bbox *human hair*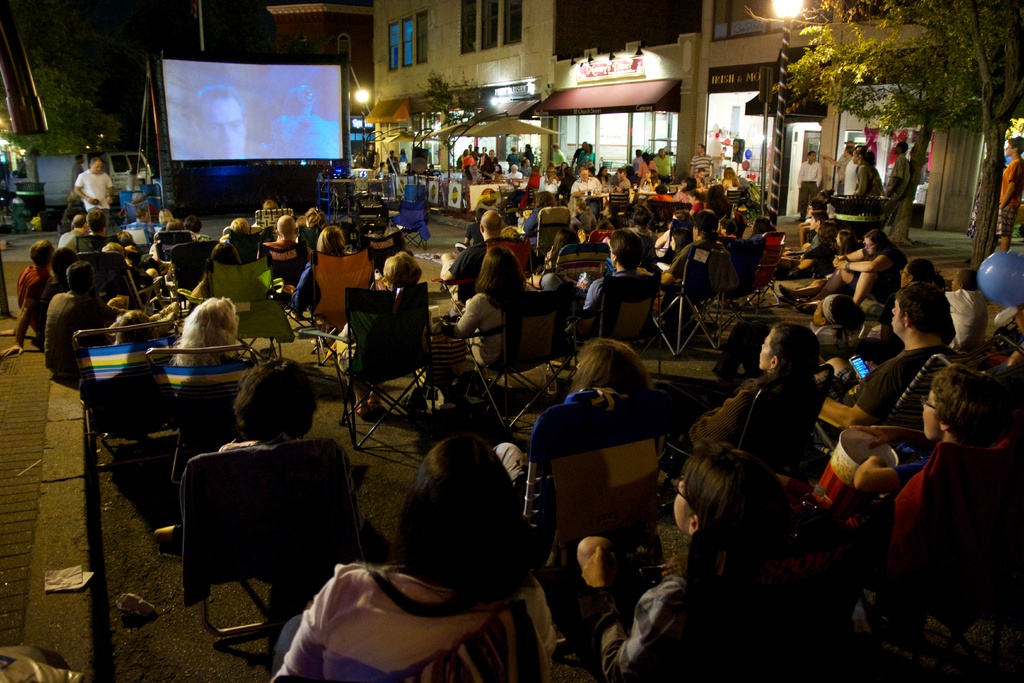
Rect(165, 218, 185, 231)
